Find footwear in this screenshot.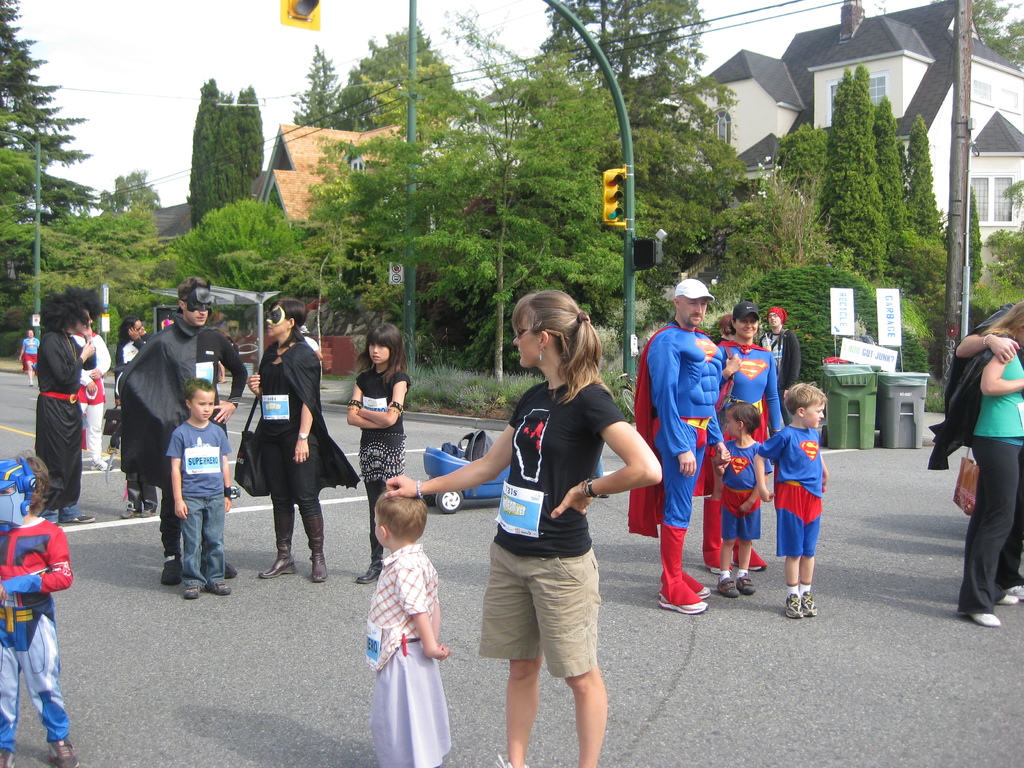
The bounding box for footwear is bbox(55, 736, 83, 767).
